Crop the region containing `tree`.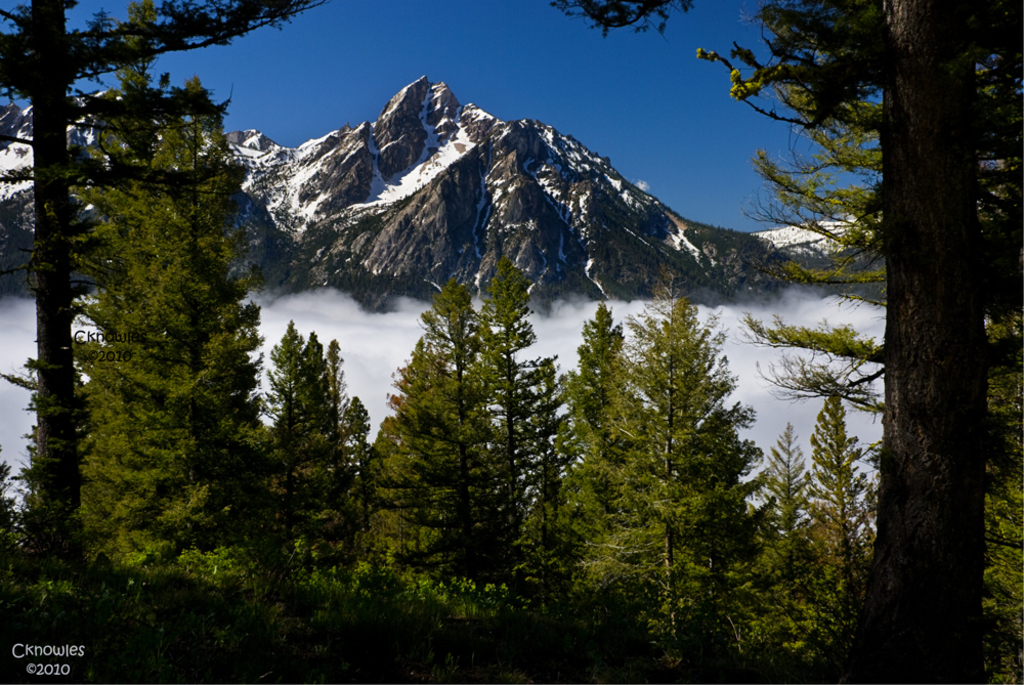
Crop region: detection(258, 312, 291, 449).
